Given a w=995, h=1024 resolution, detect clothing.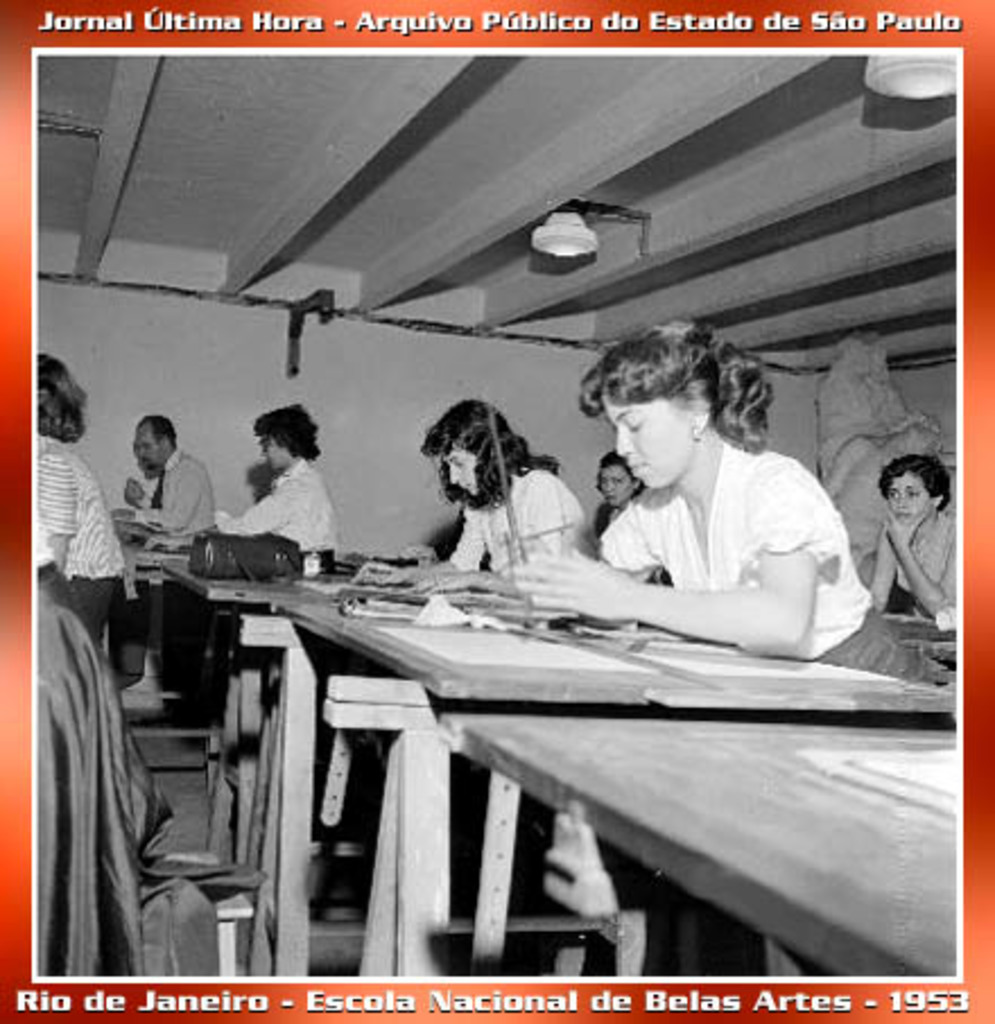
561 400 868 667.
